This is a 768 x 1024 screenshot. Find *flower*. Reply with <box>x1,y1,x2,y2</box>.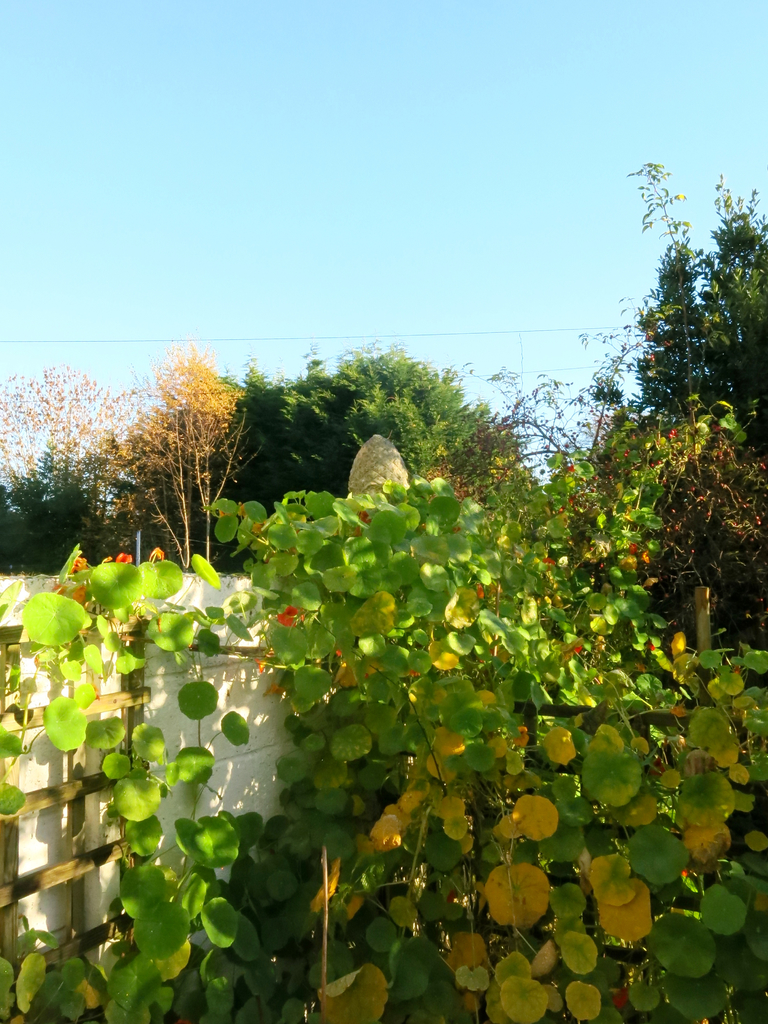
<box>111,554,138,562</box>.
